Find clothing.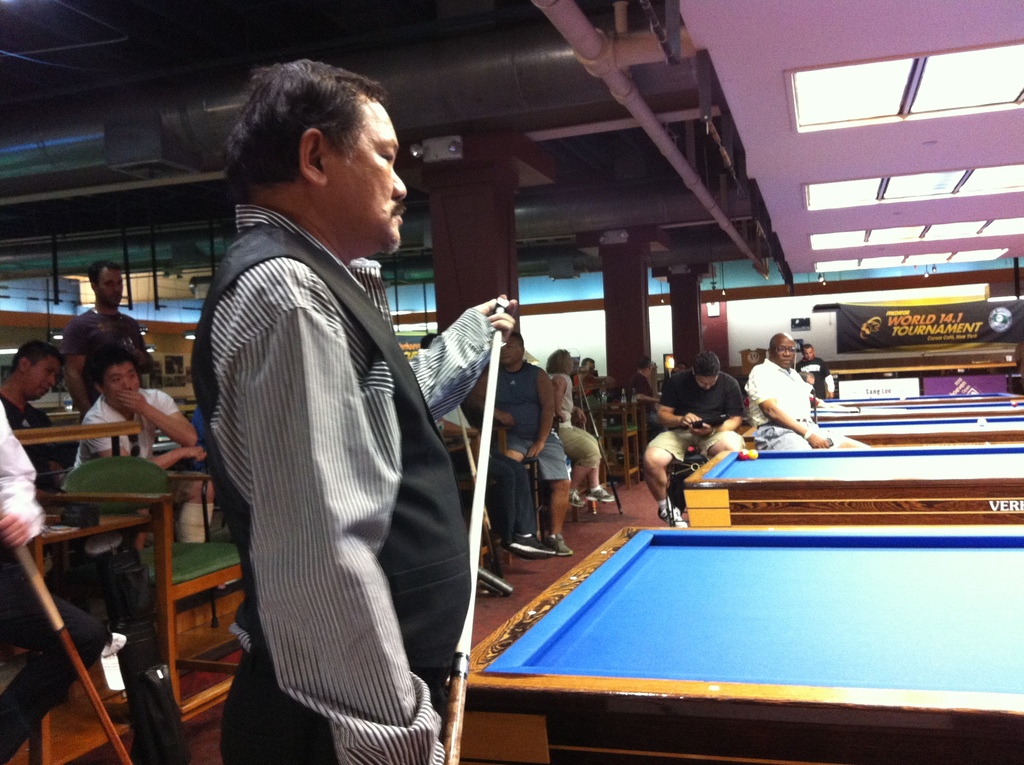
498 364 545 437.
